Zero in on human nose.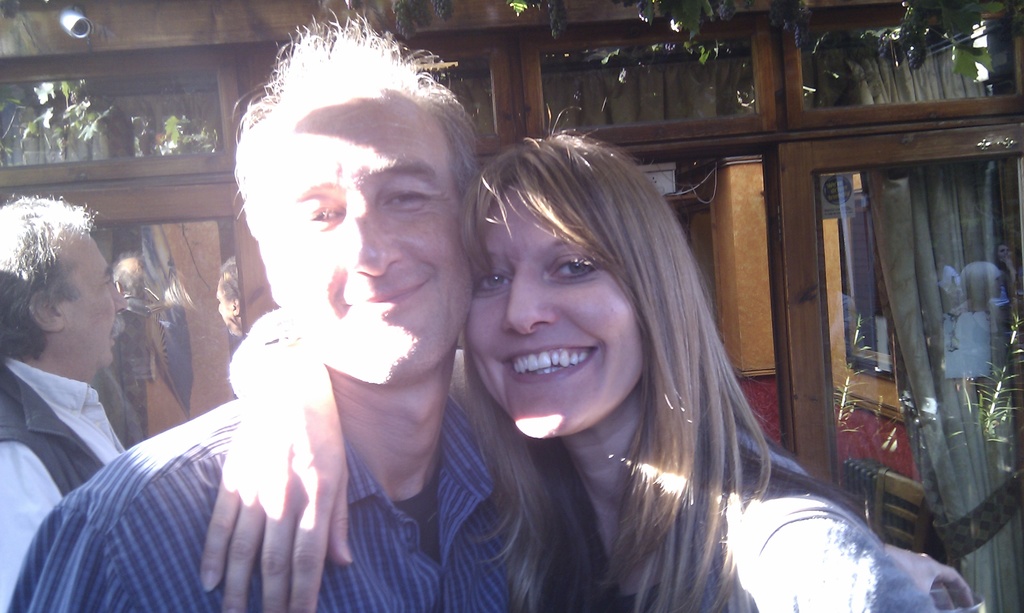
Zeroed in: {"left": 331, "top": 210, "right": 401, "bottom": 276}.
